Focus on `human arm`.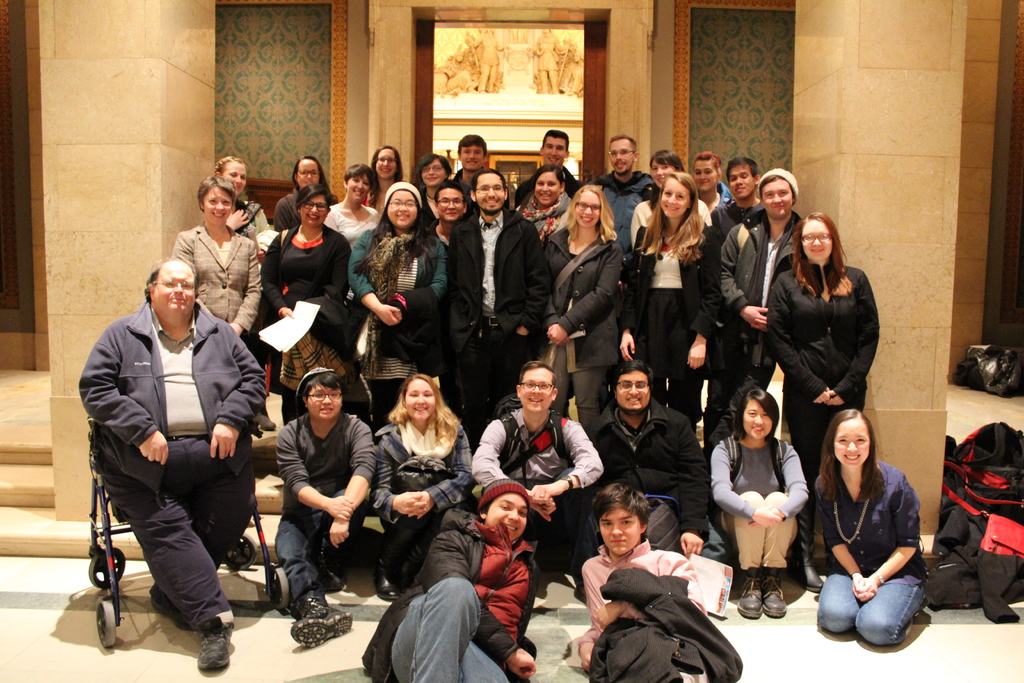
Focused at <bbox>849, 472, 919, 601</bbox>.
